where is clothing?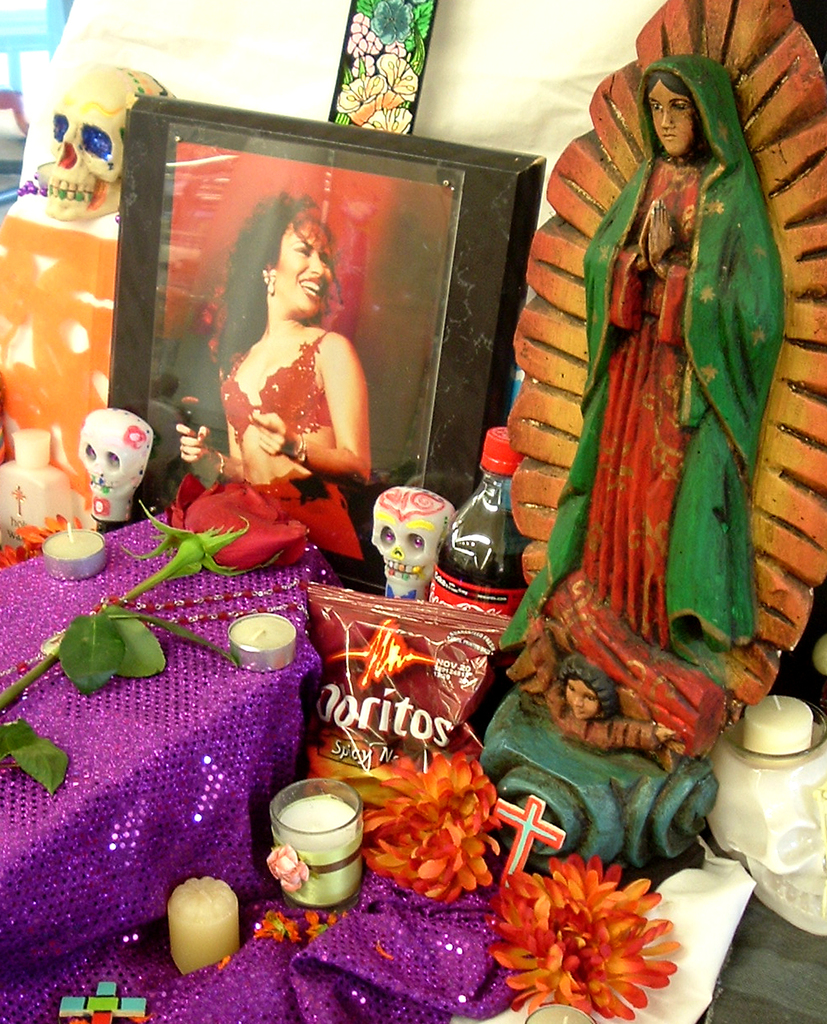
[x1=513, y1=17, x2=790, y2=788].
